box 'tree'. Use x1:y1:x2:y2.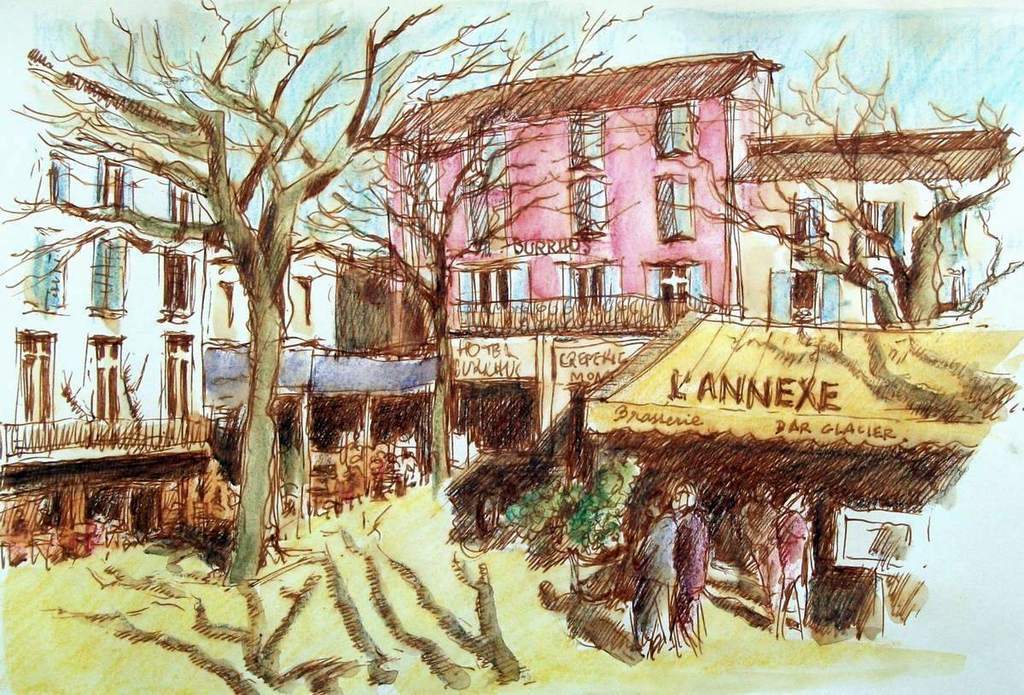
305:6:652:494.
